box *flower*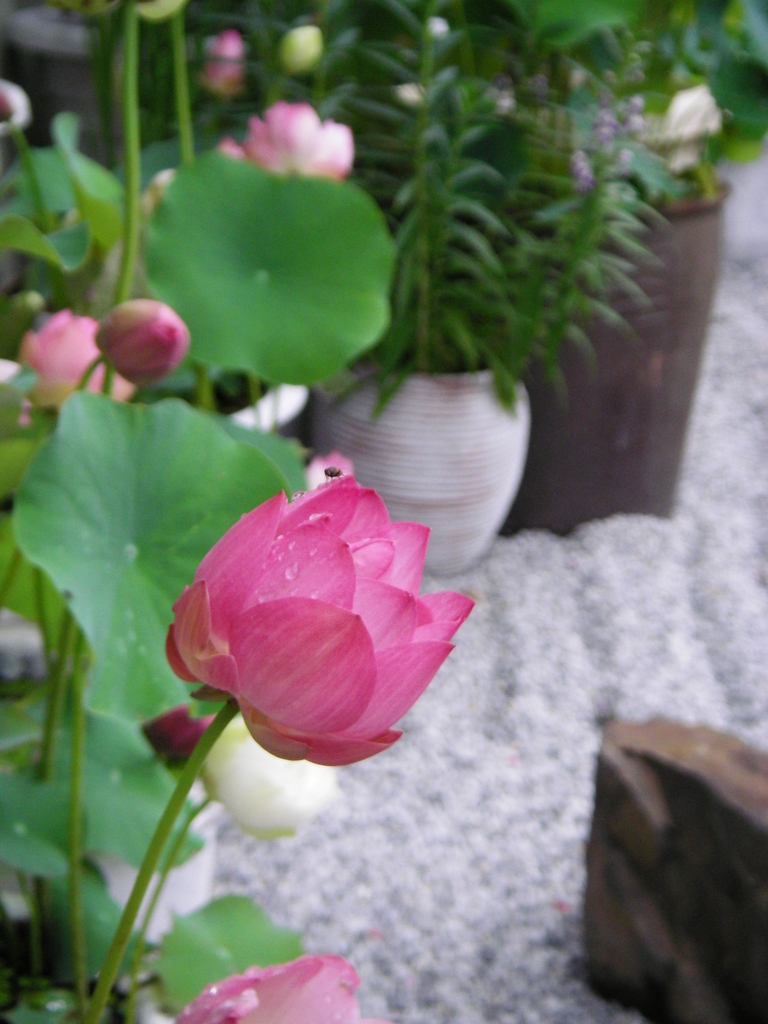
pyautogui.locateOnScreen(90, 297, 188, 386)
